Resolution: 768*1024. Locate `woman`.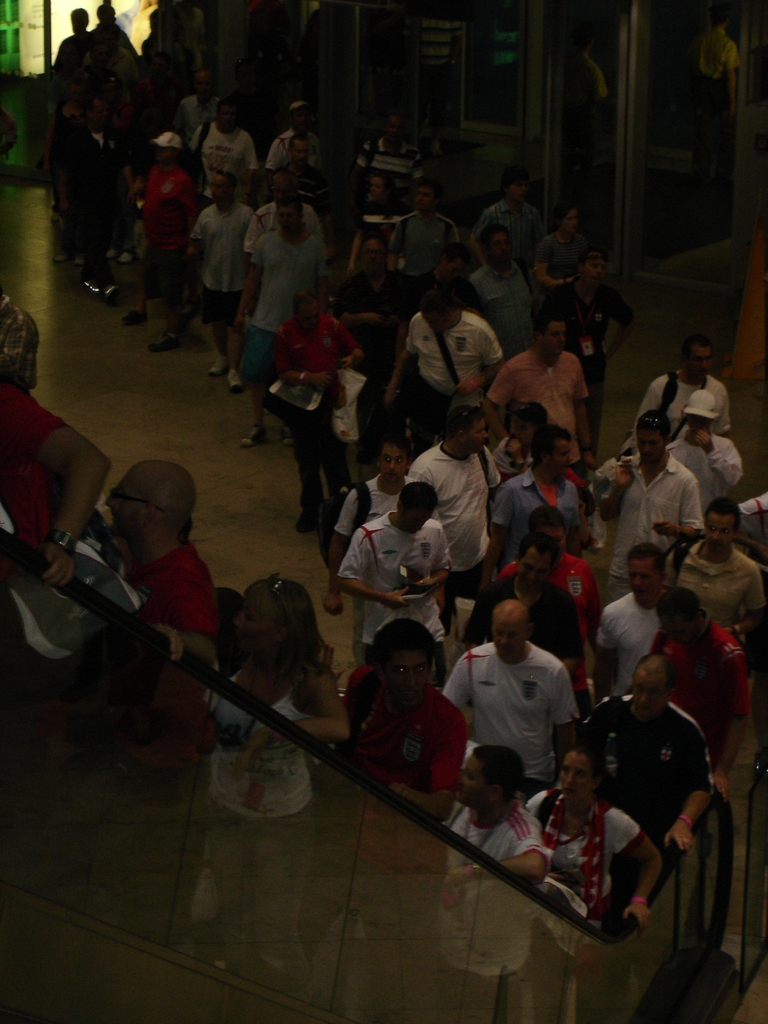
pyautogui.locateOnScreen(522, 755, 657, 947).
